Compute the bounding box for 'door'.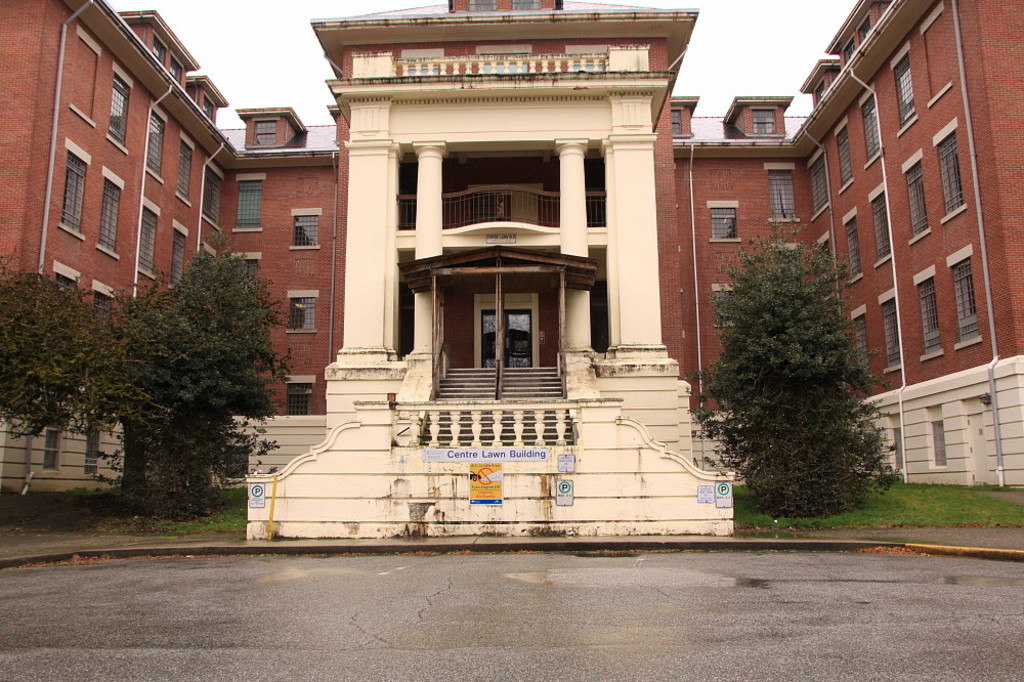
locate(468, 189, 496, 224).
